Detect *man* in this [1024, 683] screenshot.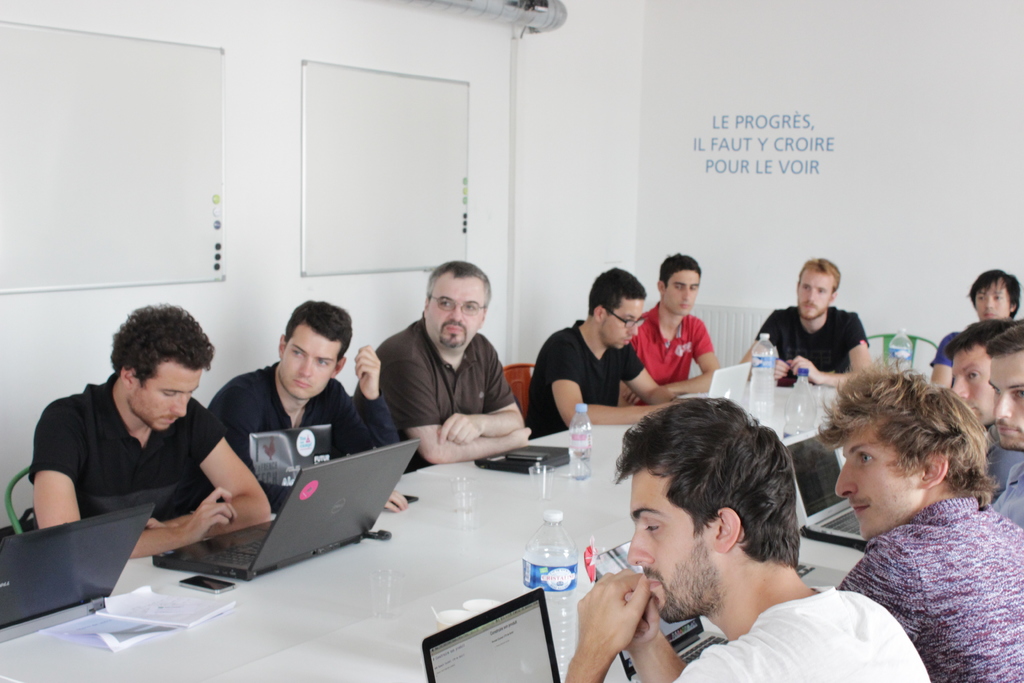
Detection: x1=836, y1=356, x2=1023, y2=682.
